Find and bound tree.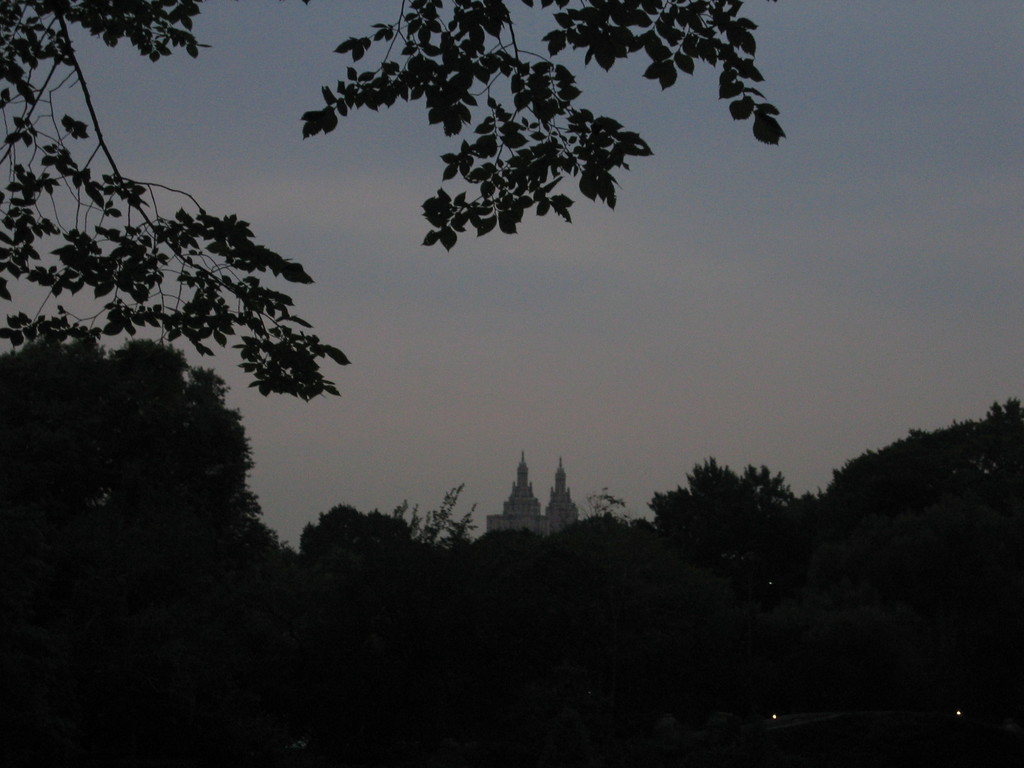
Bound: l=284, t=502, r=404, b=687.
